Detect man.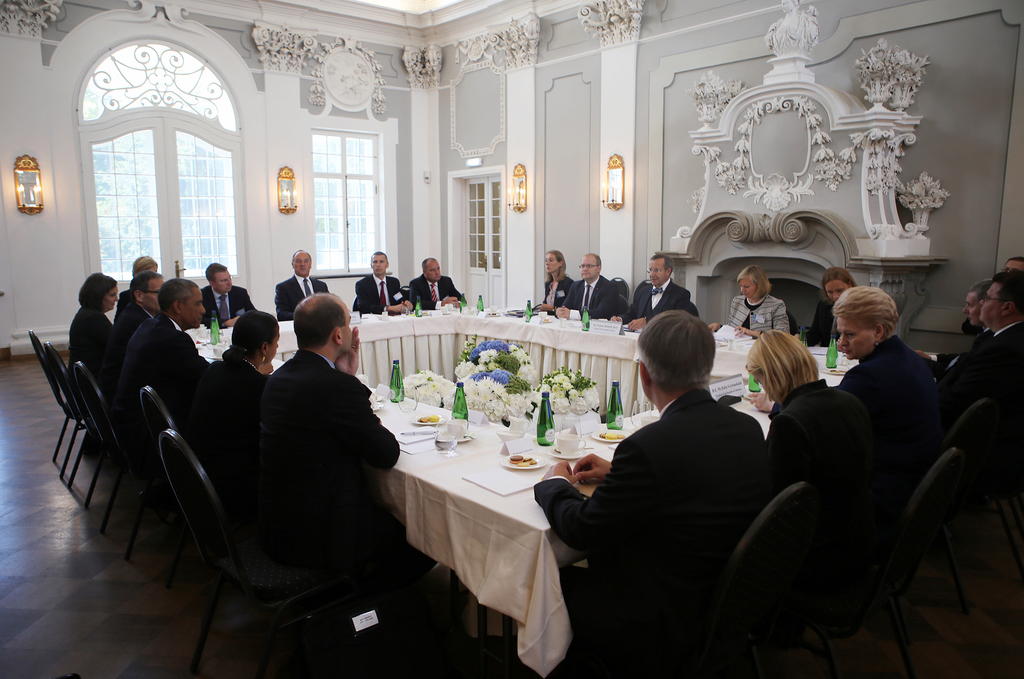
Detected at bbox=(408, 257, 462, 310).
